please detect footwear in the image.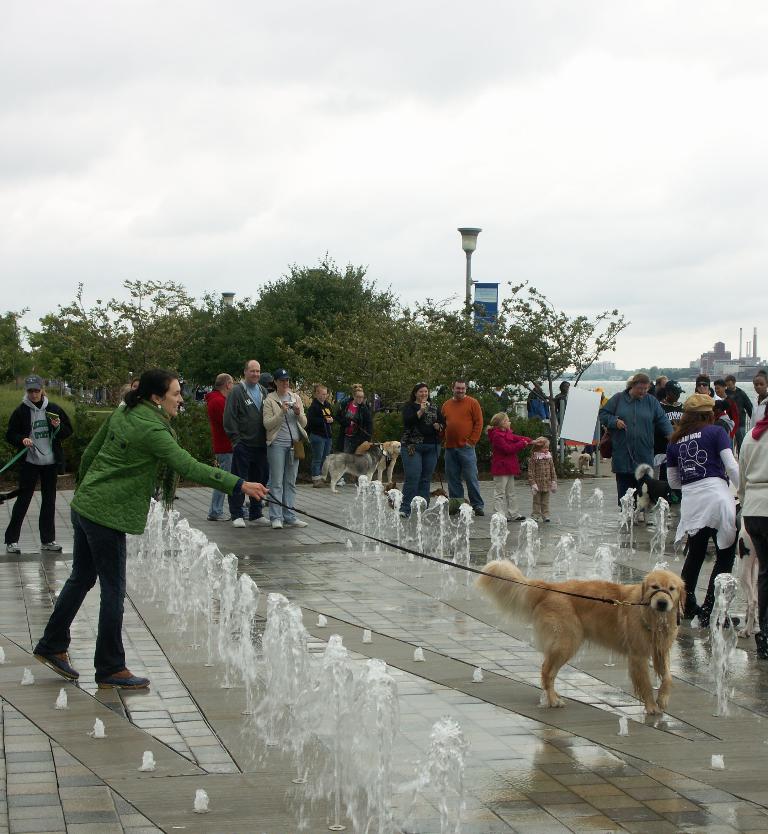
[left=39, top=539, right=66, bottom=558].
